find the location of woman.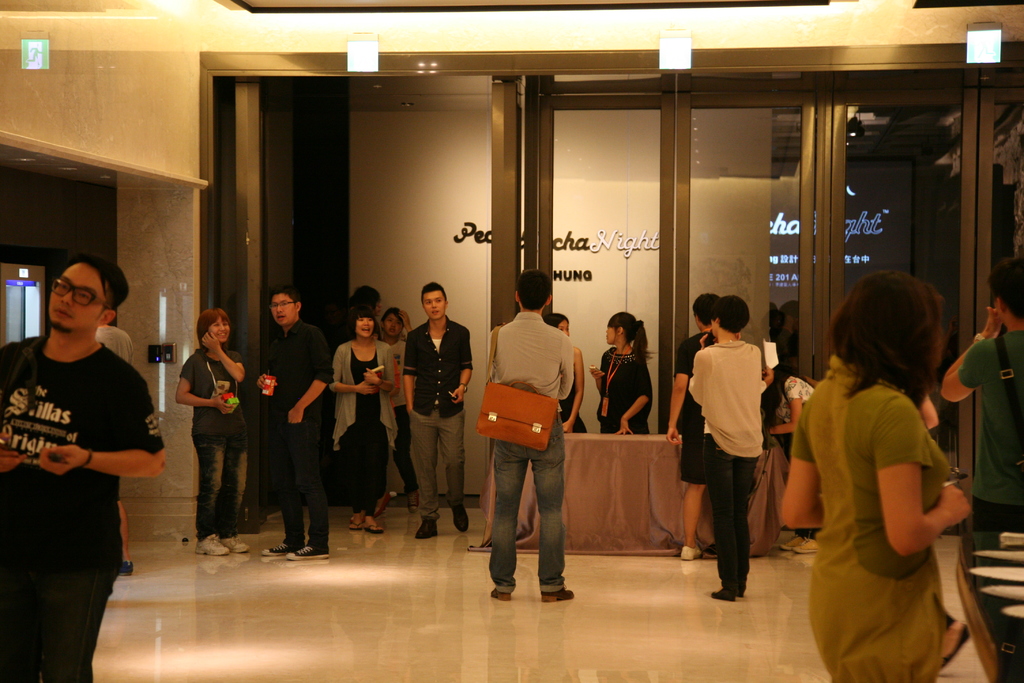
Location: (382, 302, 408, 511).
